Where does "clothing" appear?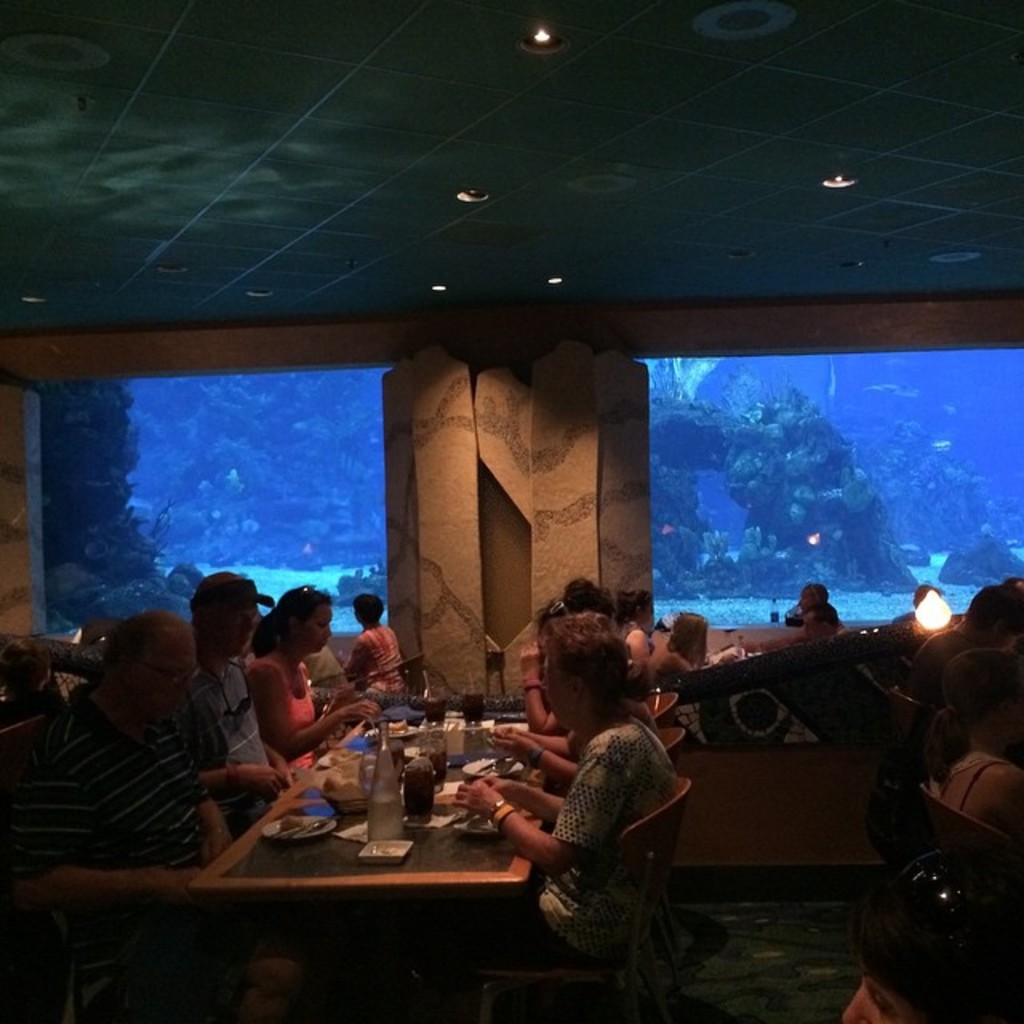
Appears at crop(310, 642, 352, 688).
